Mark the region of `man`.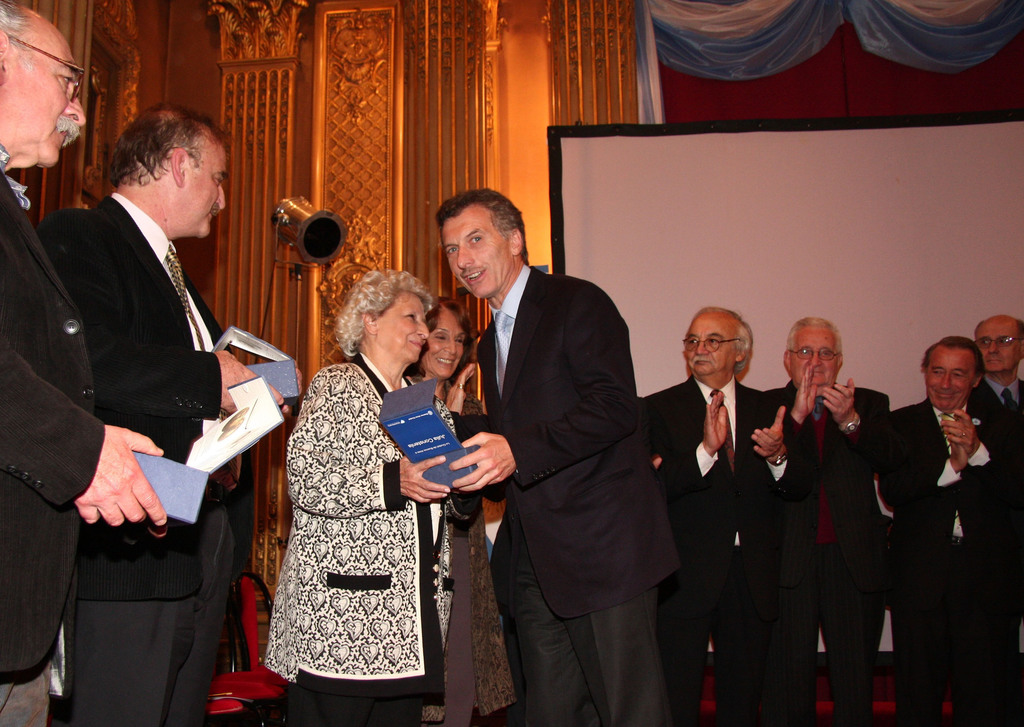
Region: bbox=(0, 0, 169, 726).
